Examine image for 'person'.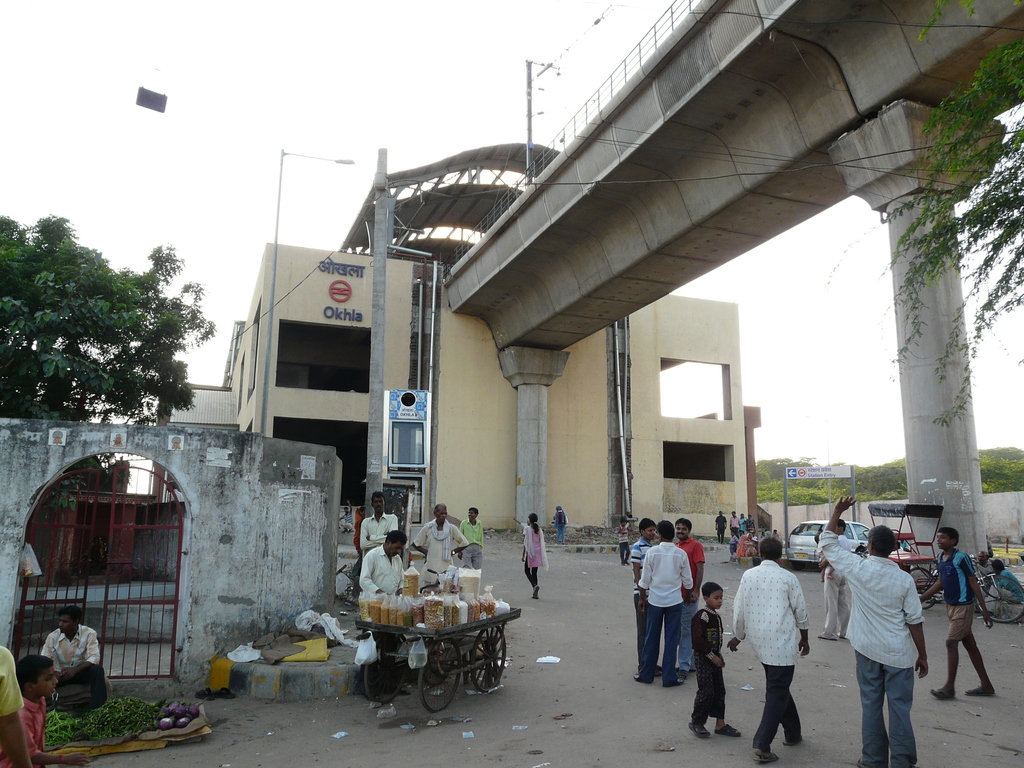
Examination result: [687, 580, 743, 740].
